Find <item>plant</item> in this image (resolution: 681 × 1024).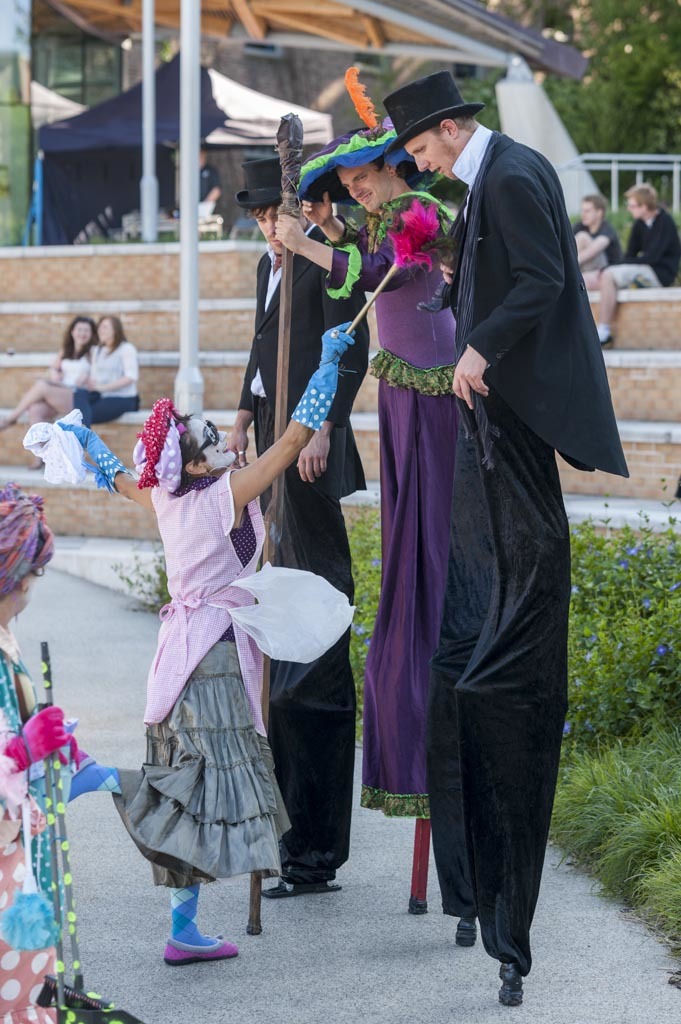
[109,527,182,611].
